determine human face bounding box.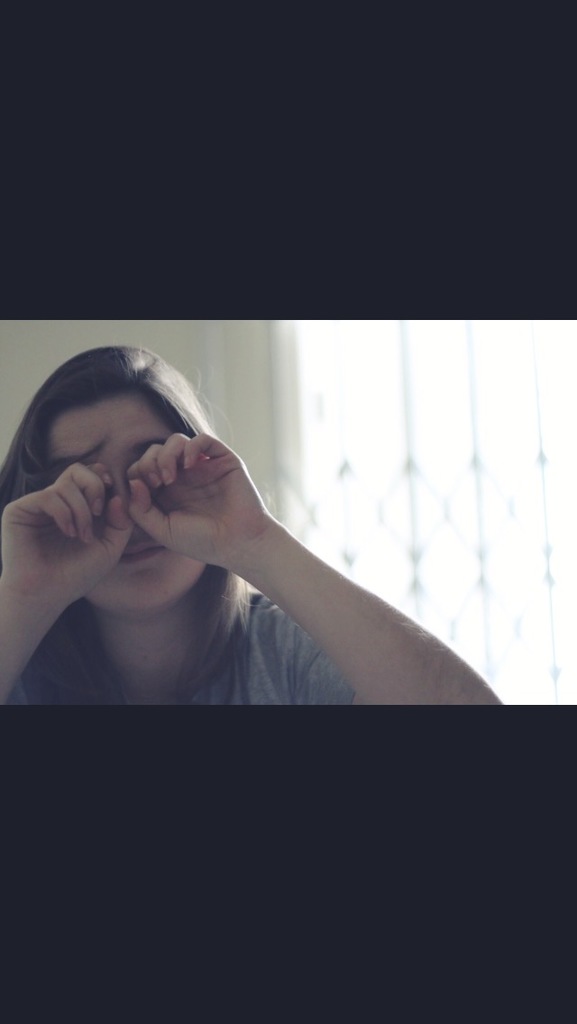
Determined: left=45, top=392, right=206, bottom=615.
